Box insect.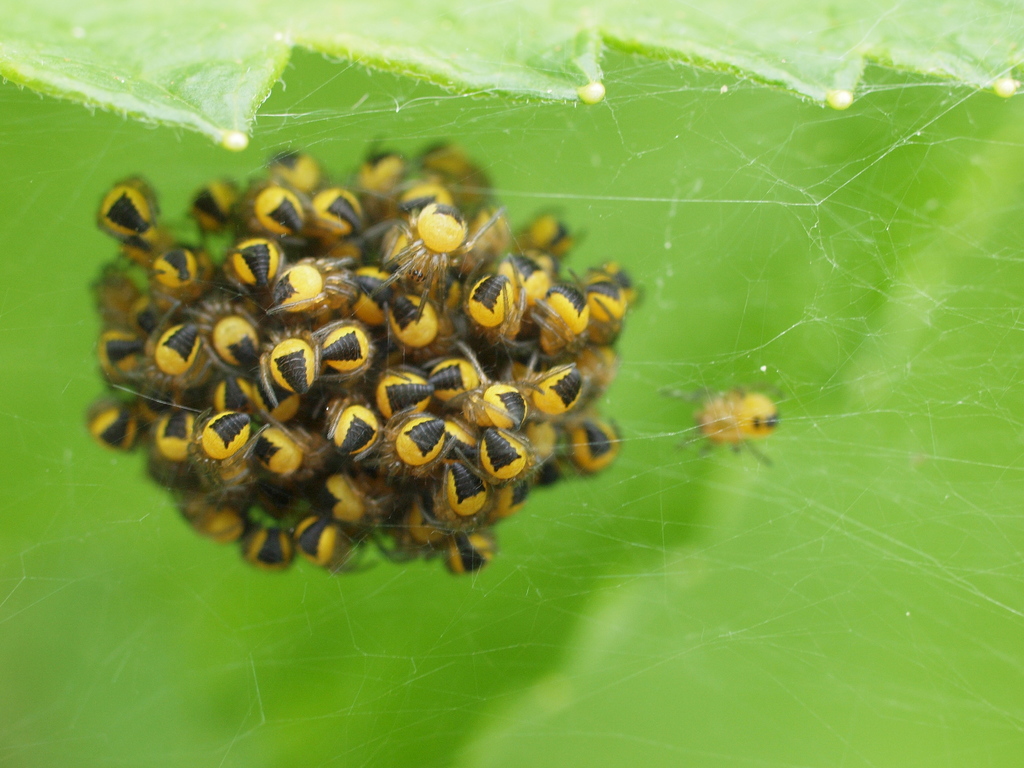
(175,492,265,548).
